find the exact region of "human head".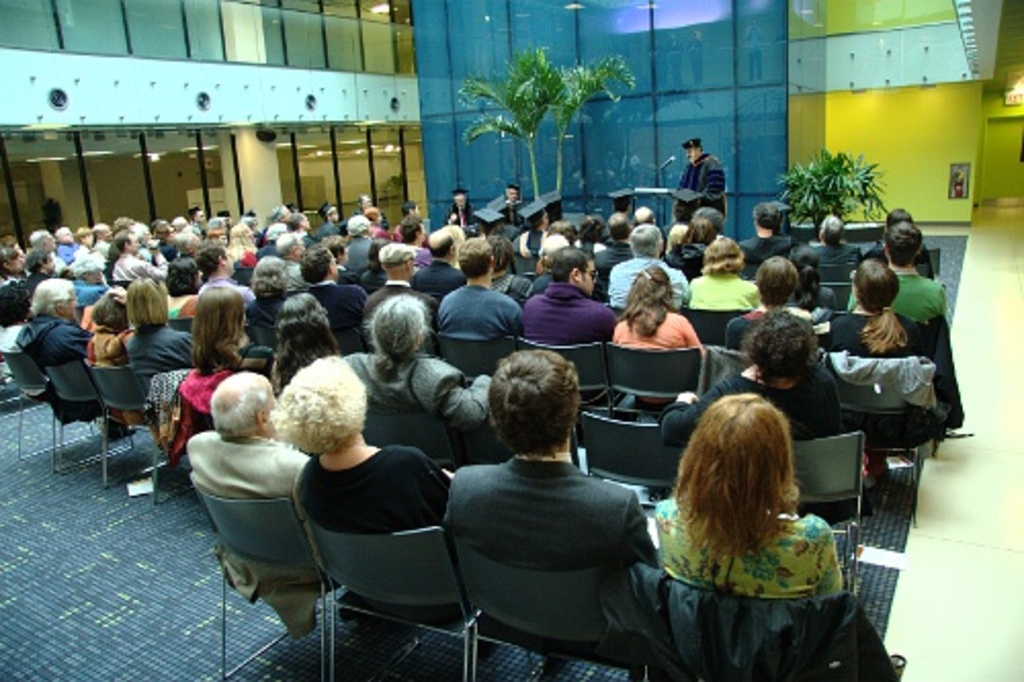
Exact region: pyautogui.locateOnScreen(131, 279, 166, 322).
